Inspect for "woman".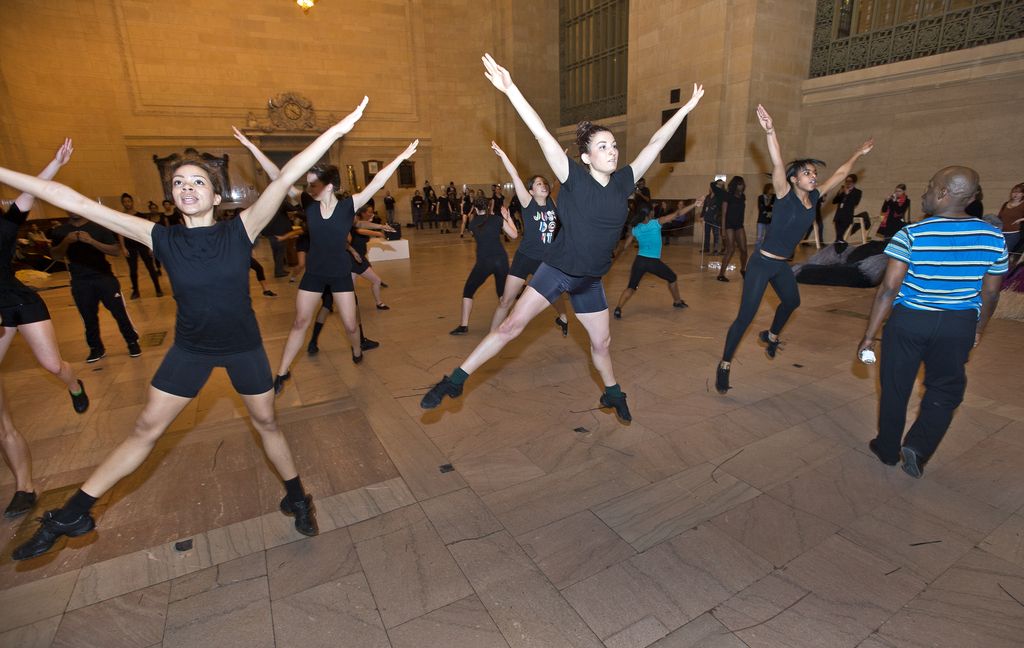
Inspection: l=422, t=53, r=705, b=419.
